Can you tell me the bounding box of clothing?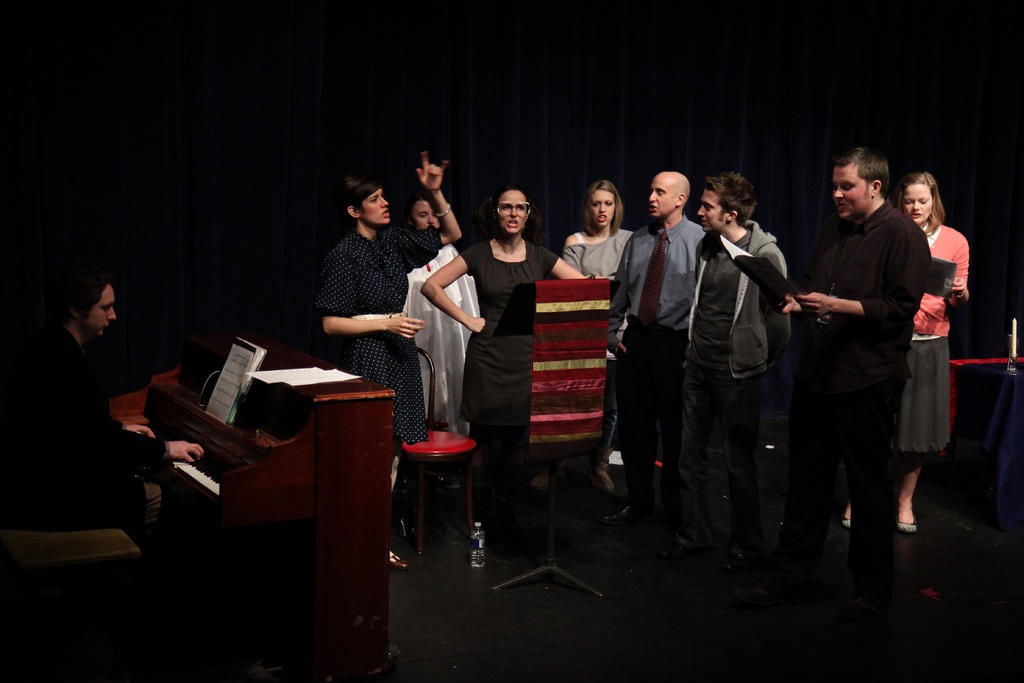
(left=793, top=195, right=932, bottom=539).
